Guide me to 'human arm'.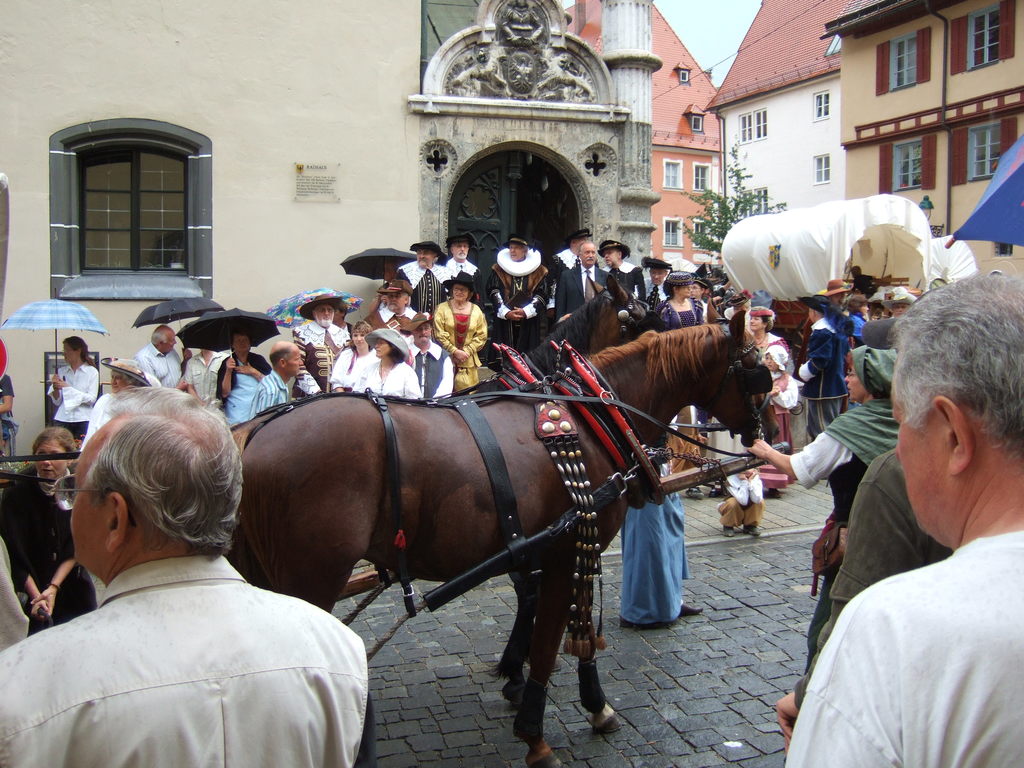
Guidance: x1=456, y1=308, x2=485, y2=362.
